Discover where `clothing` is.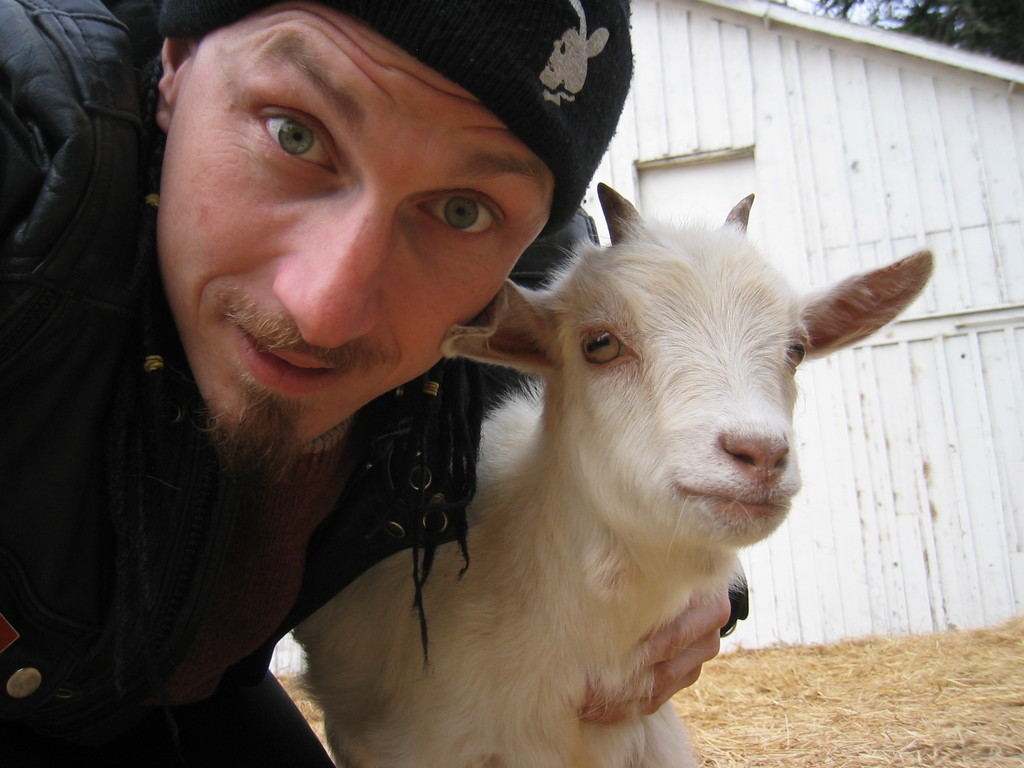
Discovered at {"left": 0, "top": 0, "right": 600, "bottom": 767}.
